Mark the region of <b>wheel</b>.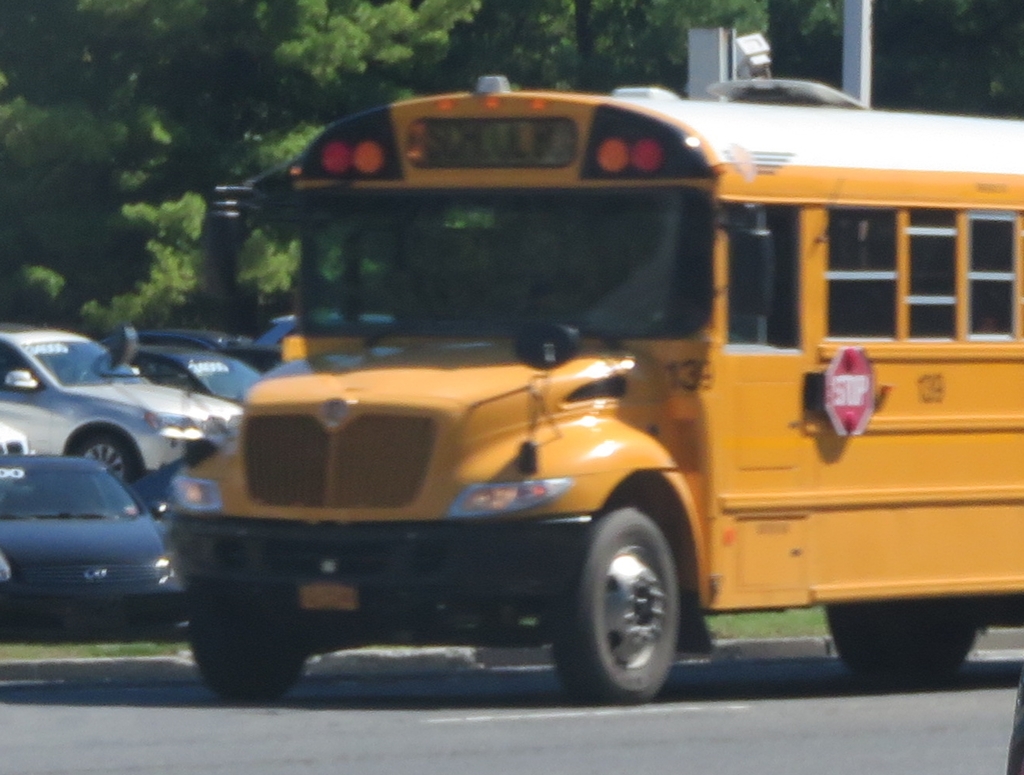
Region: {"x1": 830, "y1": 623, "x2": 974, "y2": 672}.
